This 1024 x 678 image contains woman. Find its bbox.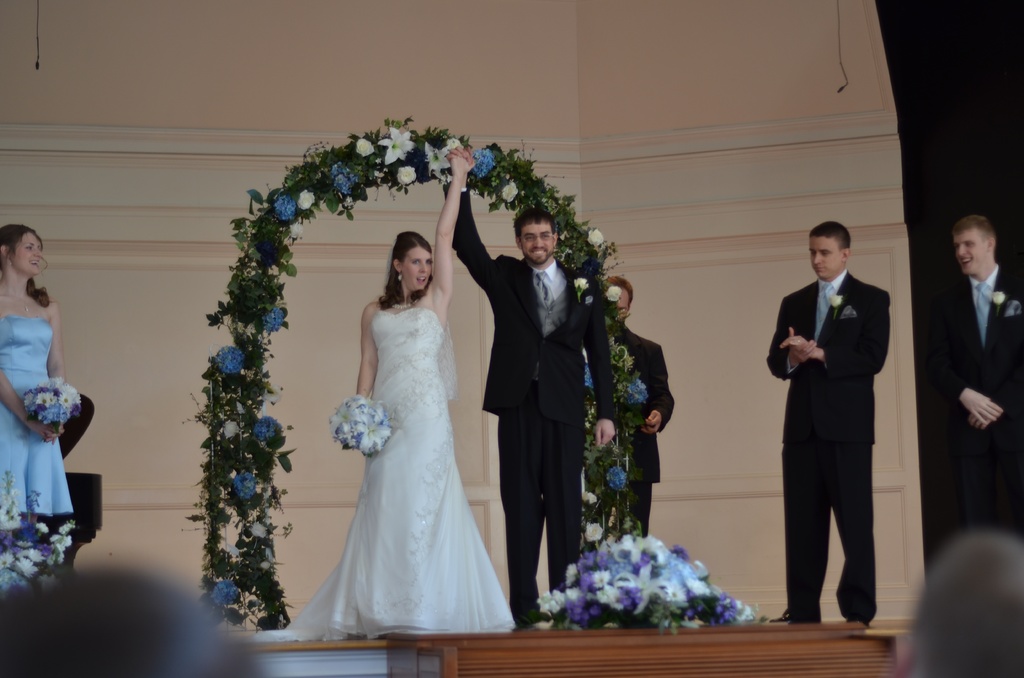
crop(0, 225, 79, 522).
